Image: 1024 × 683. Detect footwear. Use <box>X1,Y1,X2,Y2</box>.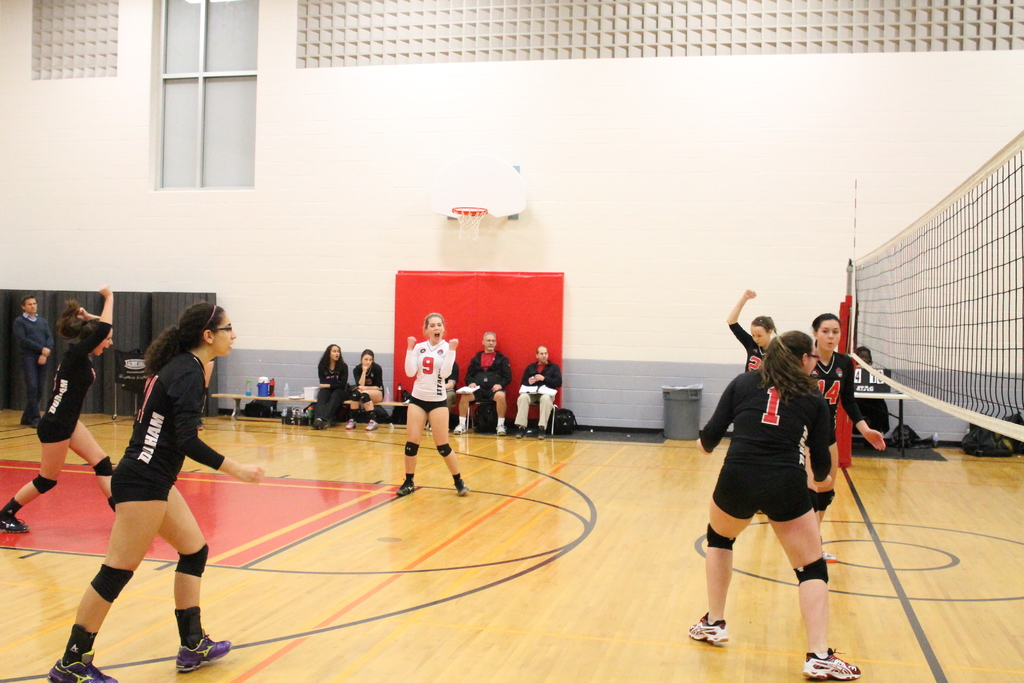
<box>513,429,522,436</box>.
